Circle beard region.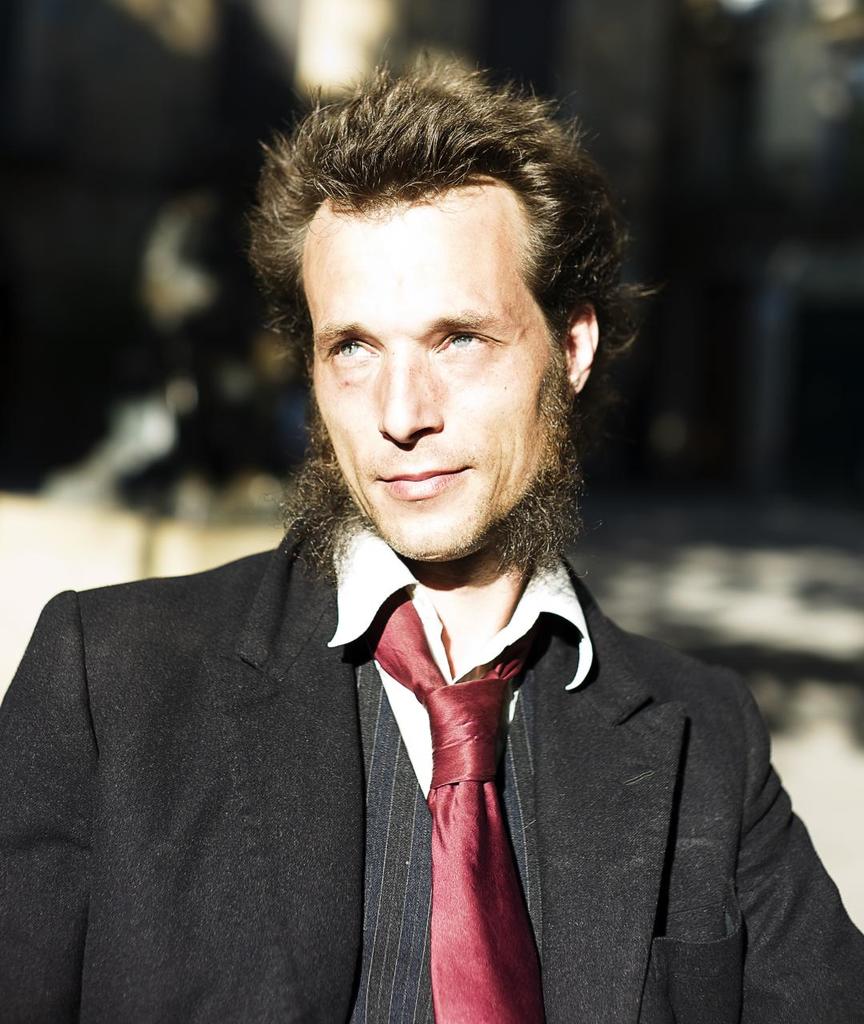
Region: [279,381,586,583].
